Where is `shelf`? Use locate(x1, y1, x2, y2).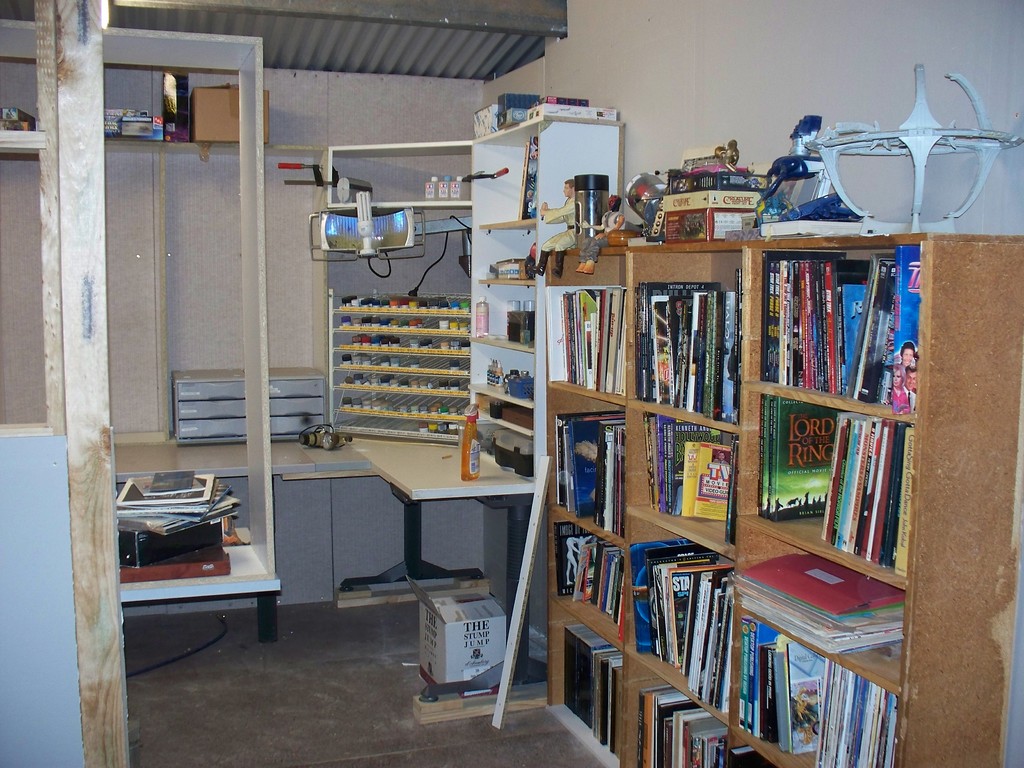
locate(472, 343, 550, 395).
